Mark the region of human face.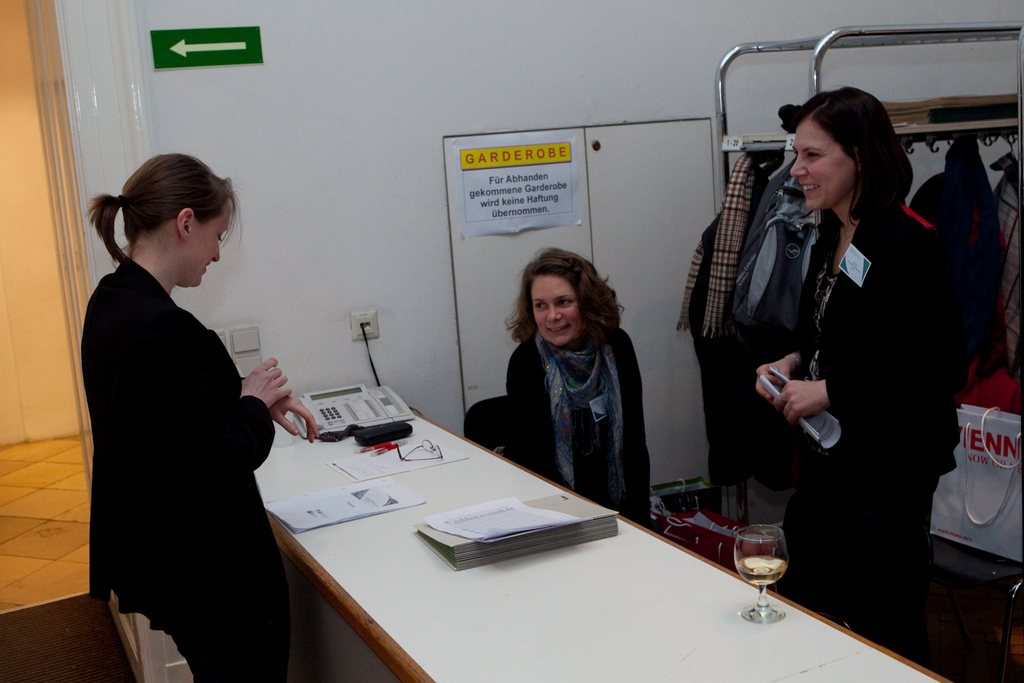
Region: [left=532, top=275, right=581, bottom=344].
